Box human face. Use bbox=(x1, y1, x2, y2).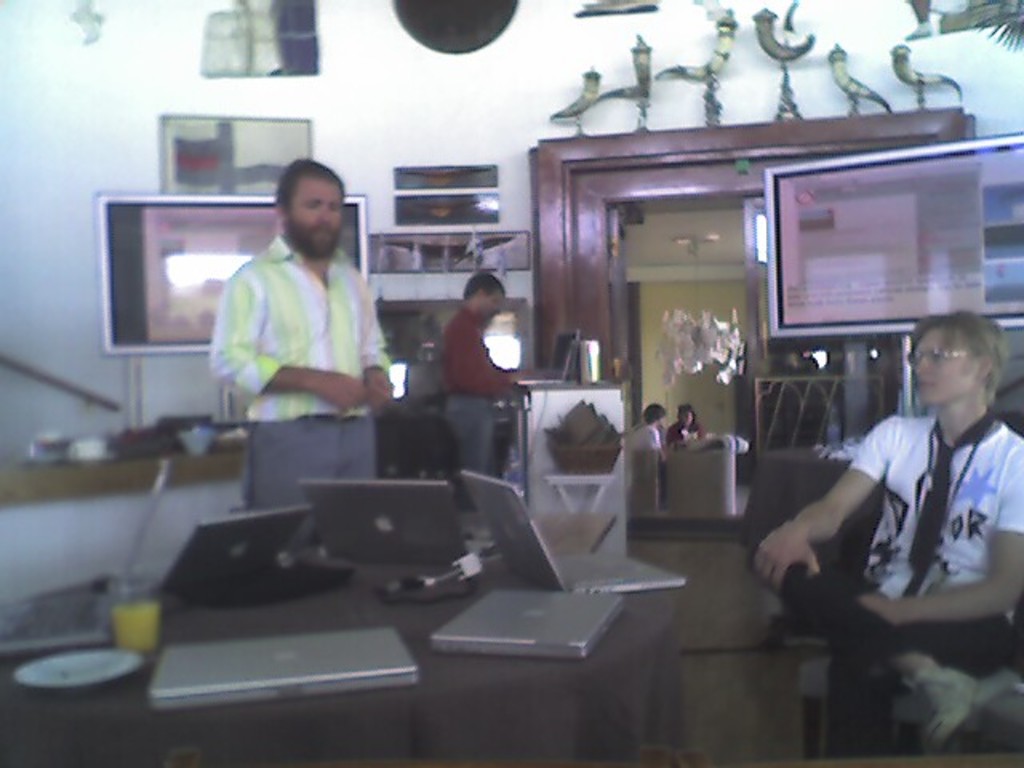
bbox=(482, 288, 501, 322).
